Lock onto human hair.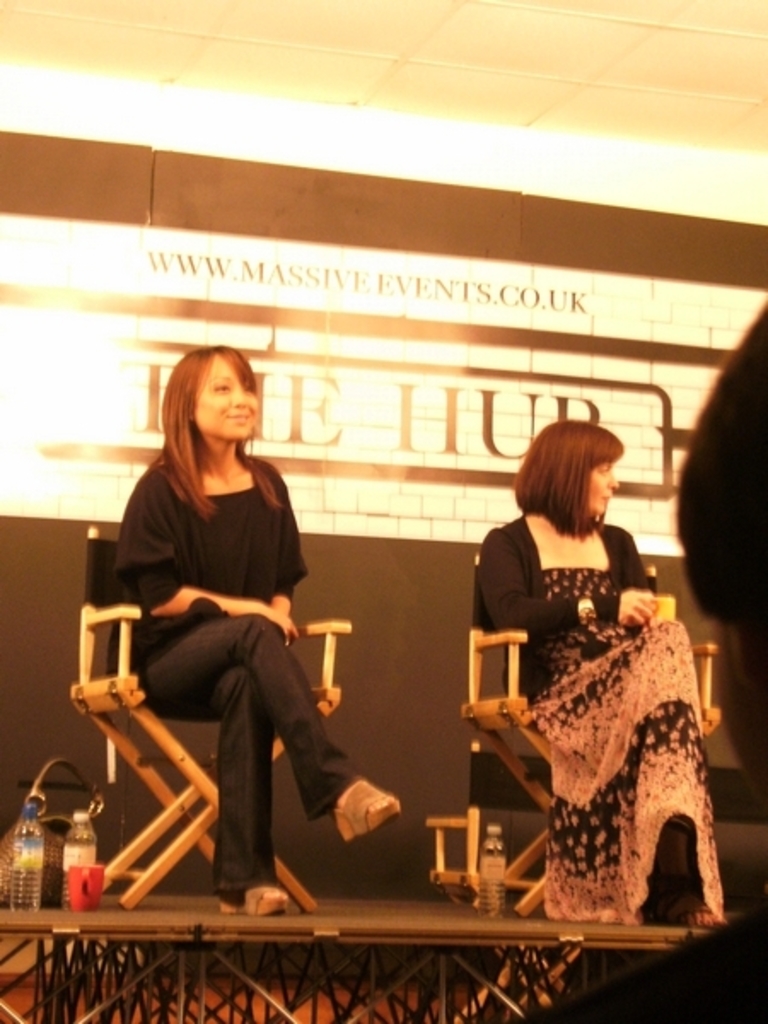
Locked: rect(145, 336, 290, 529).
